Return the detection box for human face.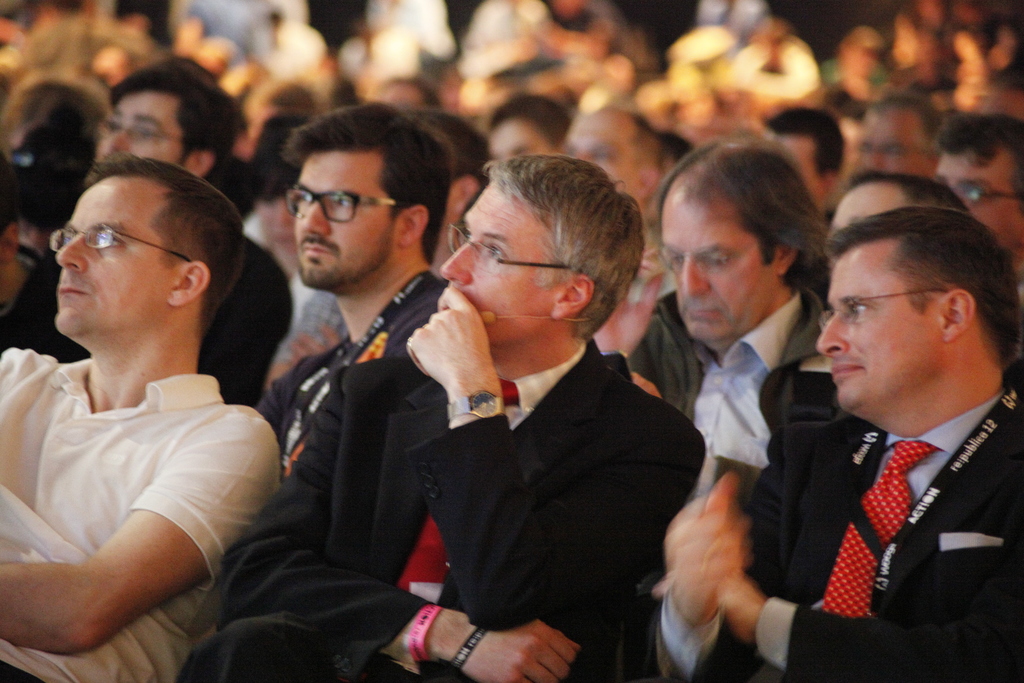
(439,181,574,345).
